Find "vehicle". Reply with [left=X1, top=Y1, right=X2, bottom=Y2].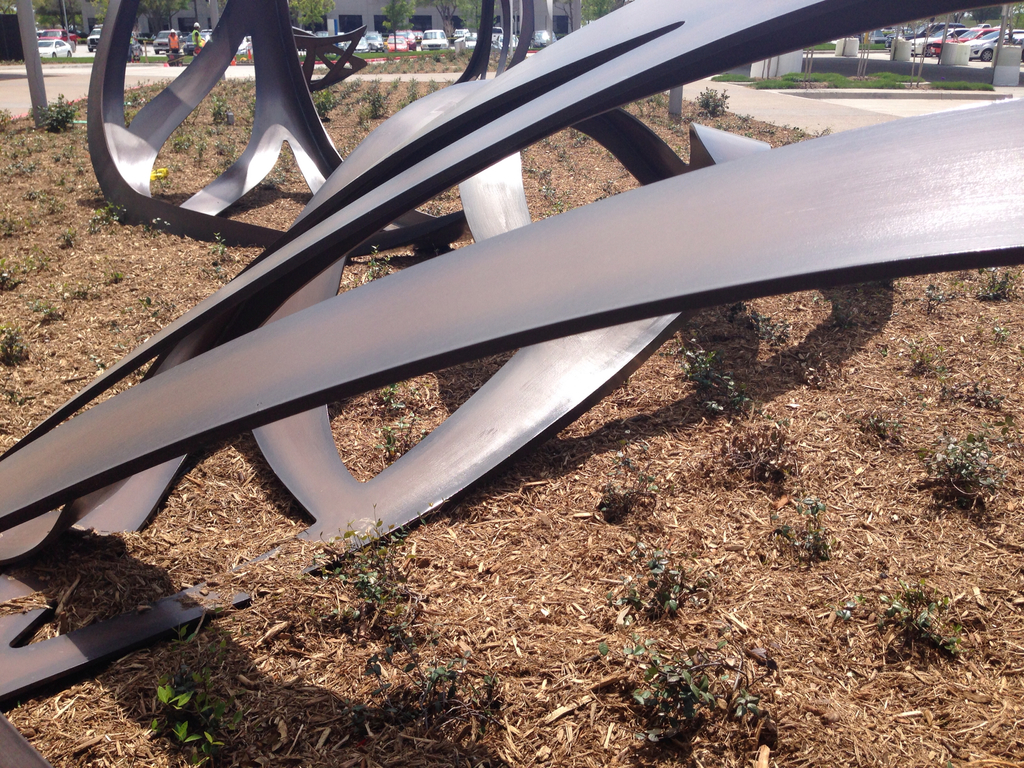
[left=406, top=29, right=413, bottom=43].
